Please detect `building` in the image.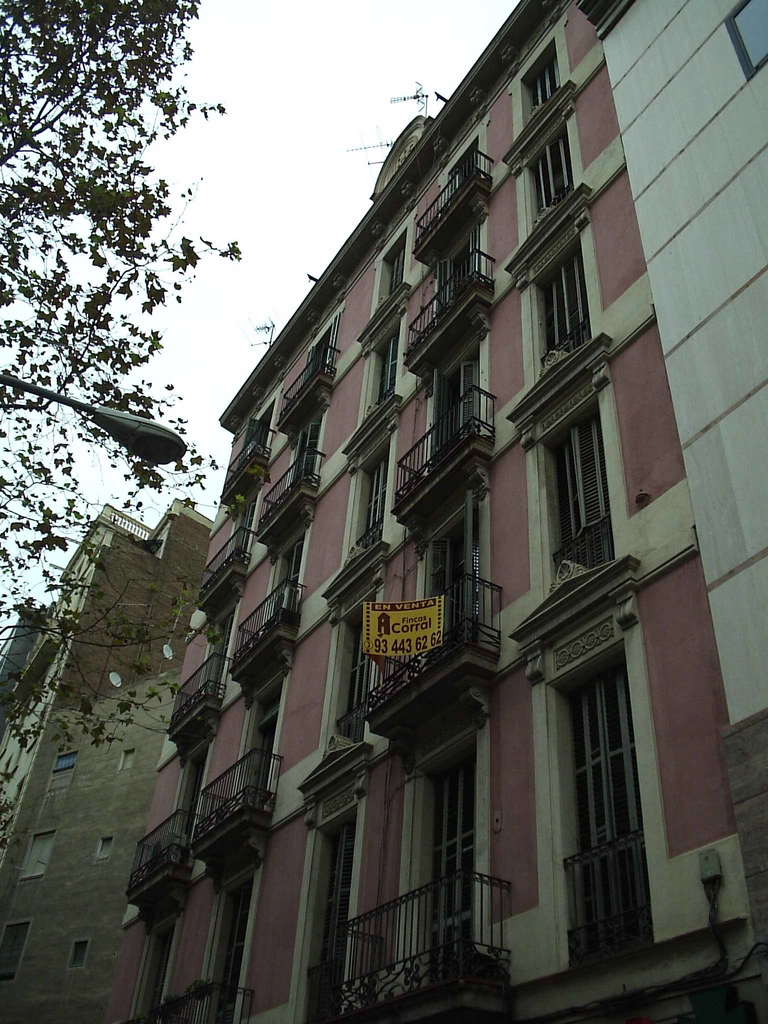
120 0 759 1023.
